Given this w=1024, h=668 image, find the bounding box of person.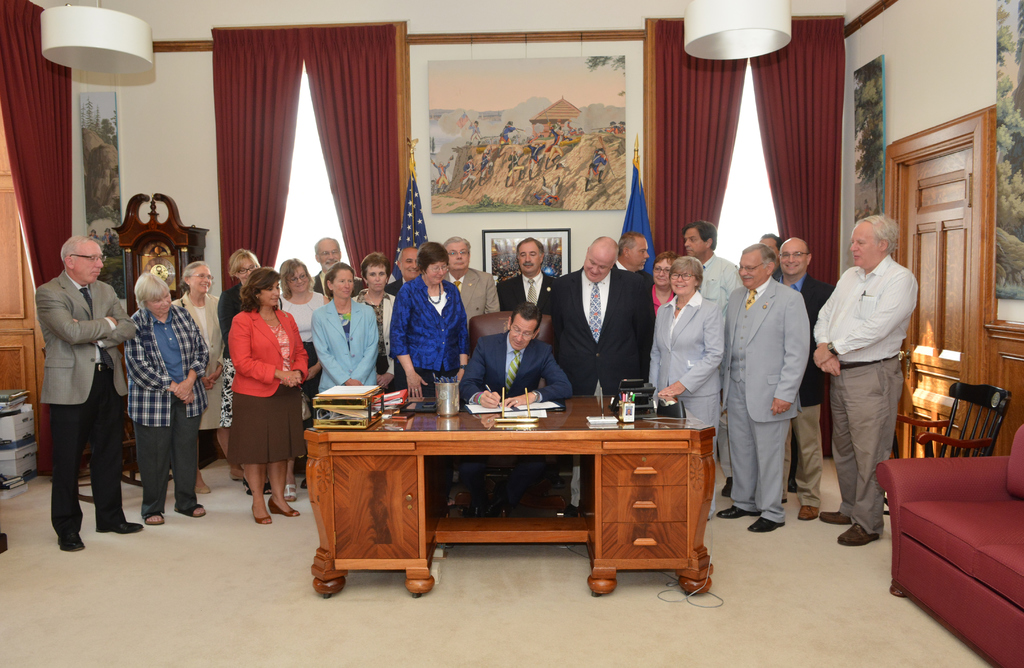
bbox(36, 236, 144, 551).
